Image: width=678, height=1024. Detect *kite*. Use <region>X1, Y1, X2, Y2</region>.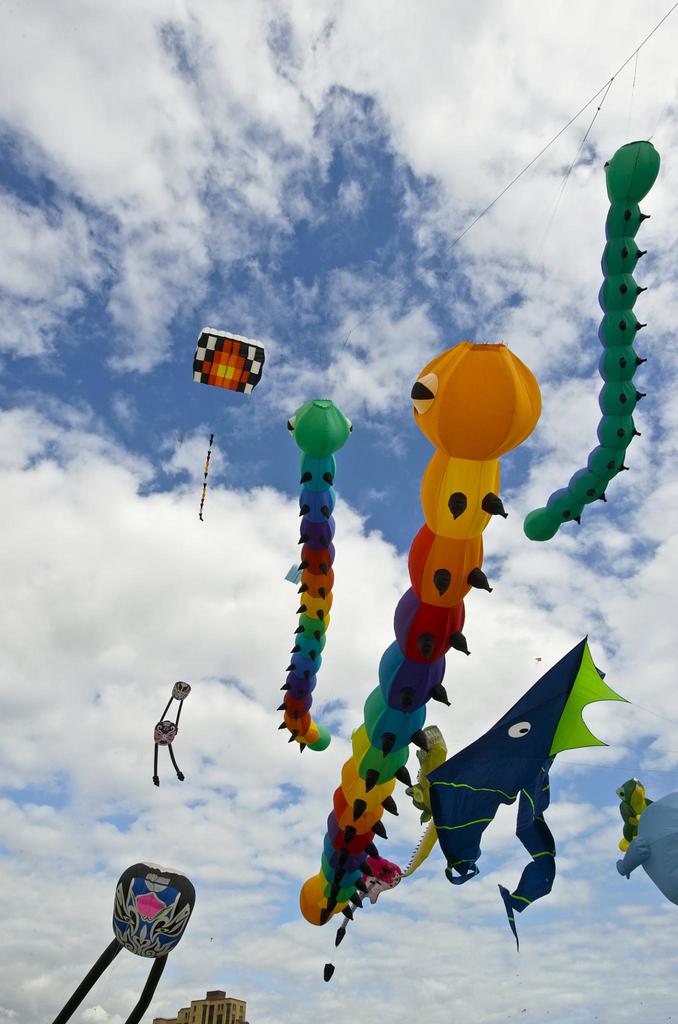
<region>521, 137, 662, 541</region>.
